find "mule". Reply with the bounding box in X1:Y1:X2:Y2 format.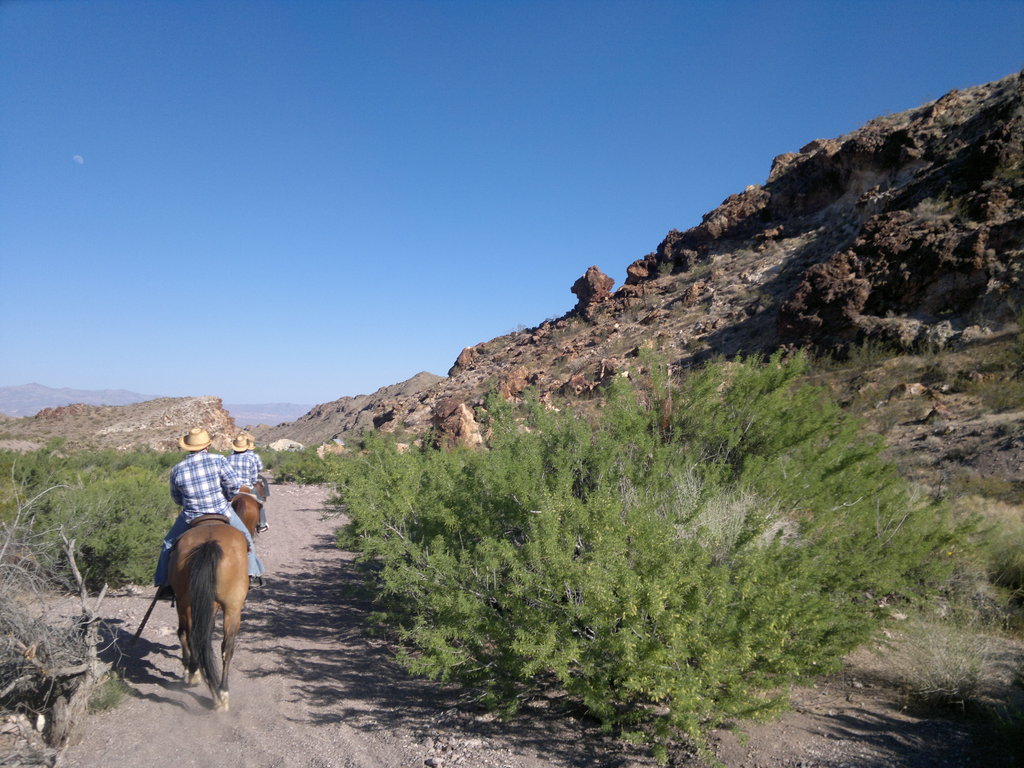
166:518:247:711.
